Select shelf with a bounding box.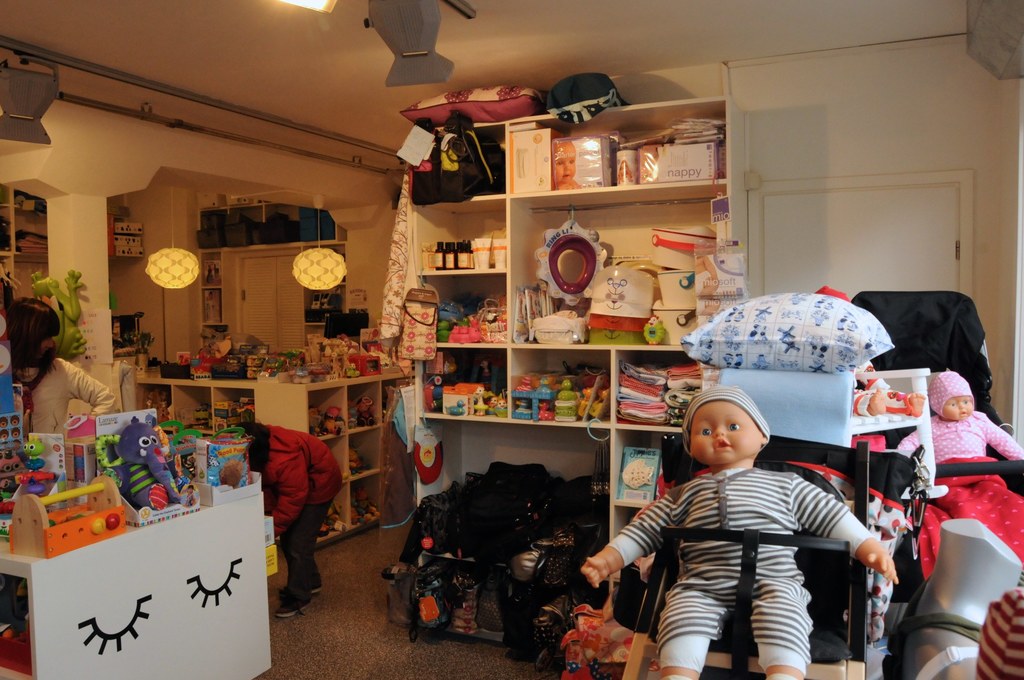
<bbox>320, 490, 354, 540</bbox>.
